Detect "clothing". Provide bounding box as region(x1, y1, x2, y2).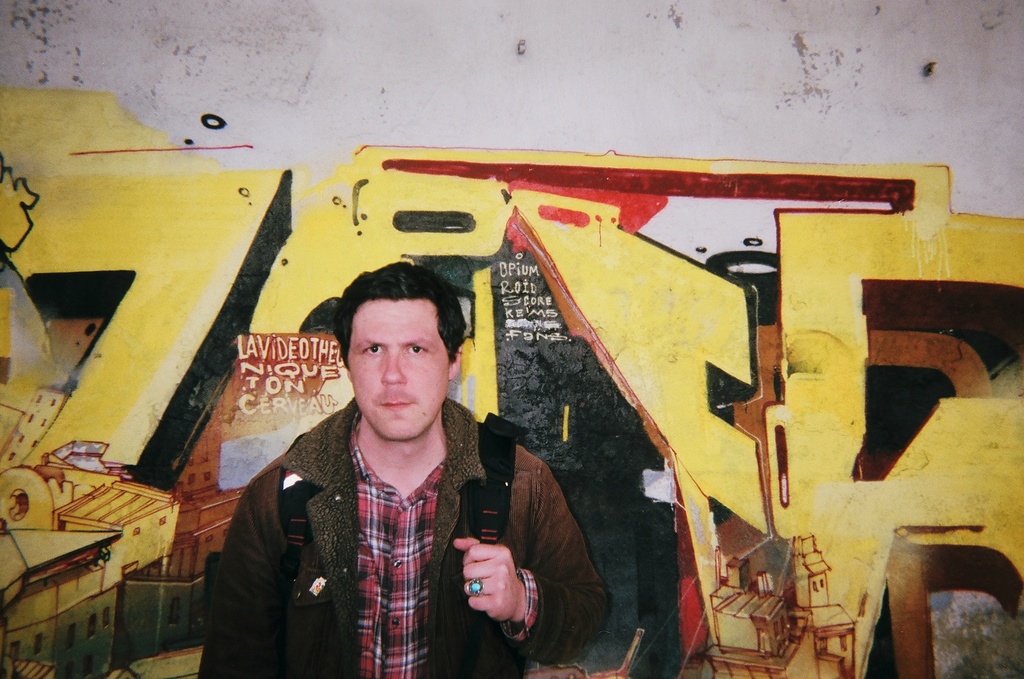
region(212, 363, 570, 678).
